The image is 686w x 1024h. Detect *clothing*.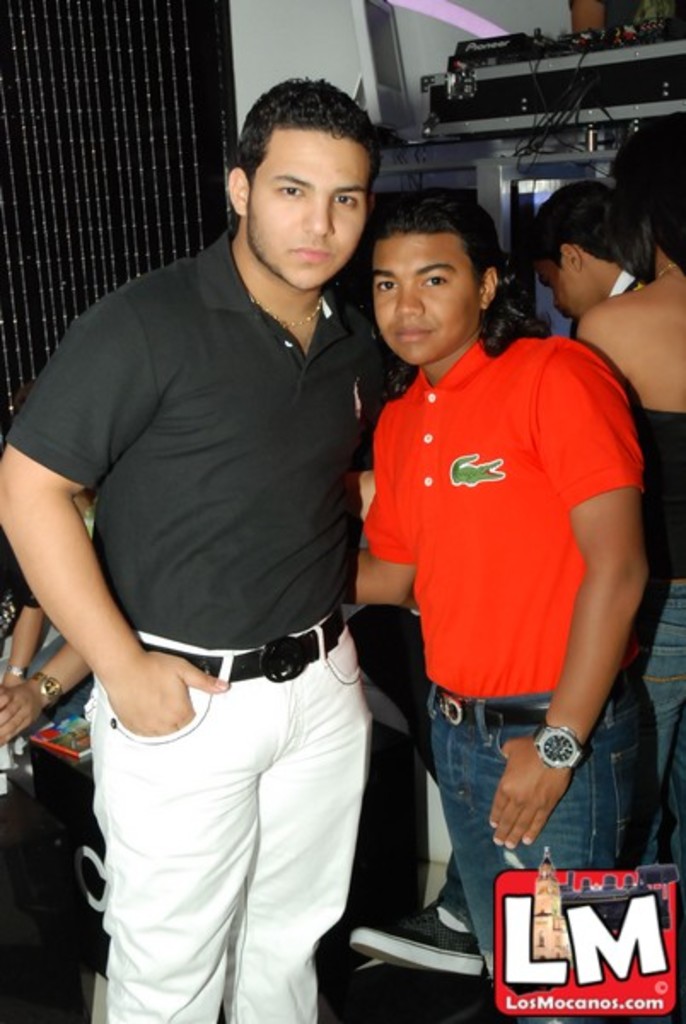
Detection: 360:311:635:865.
